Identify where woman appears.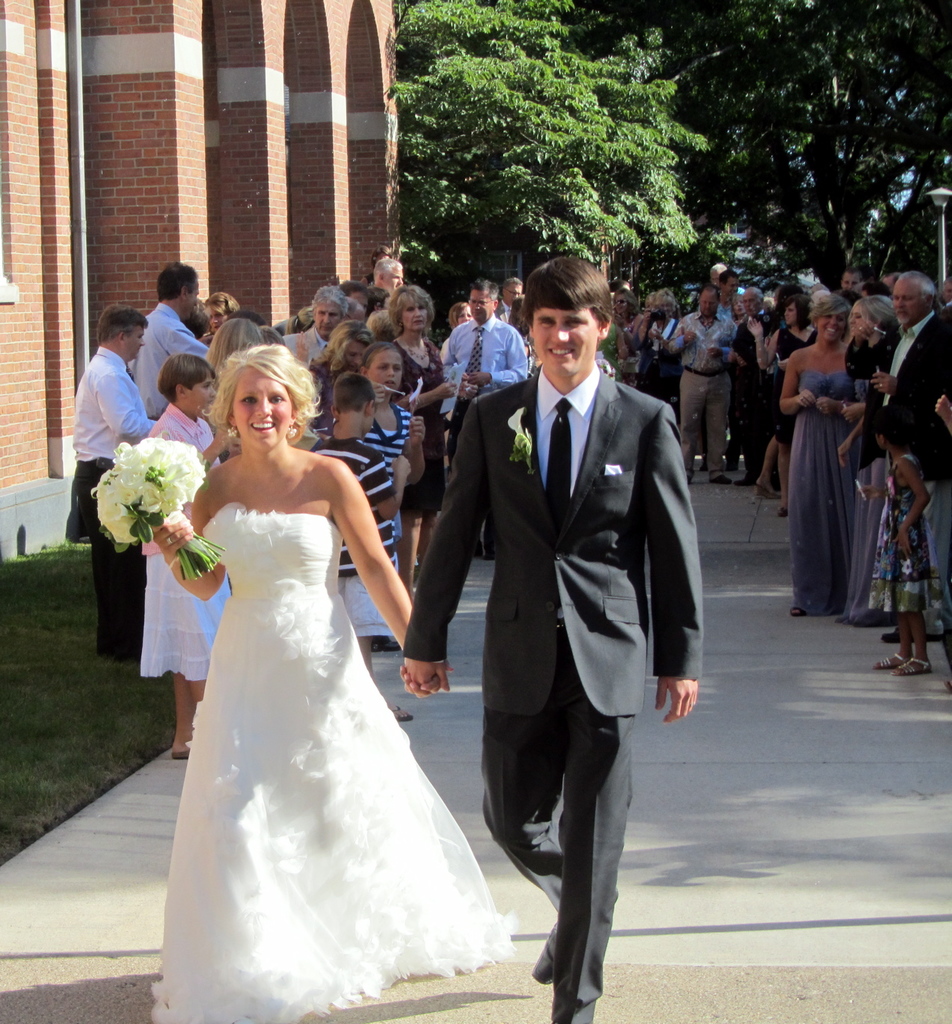
Appears at <bbox>136, 347, 239, 761</bbox>.
